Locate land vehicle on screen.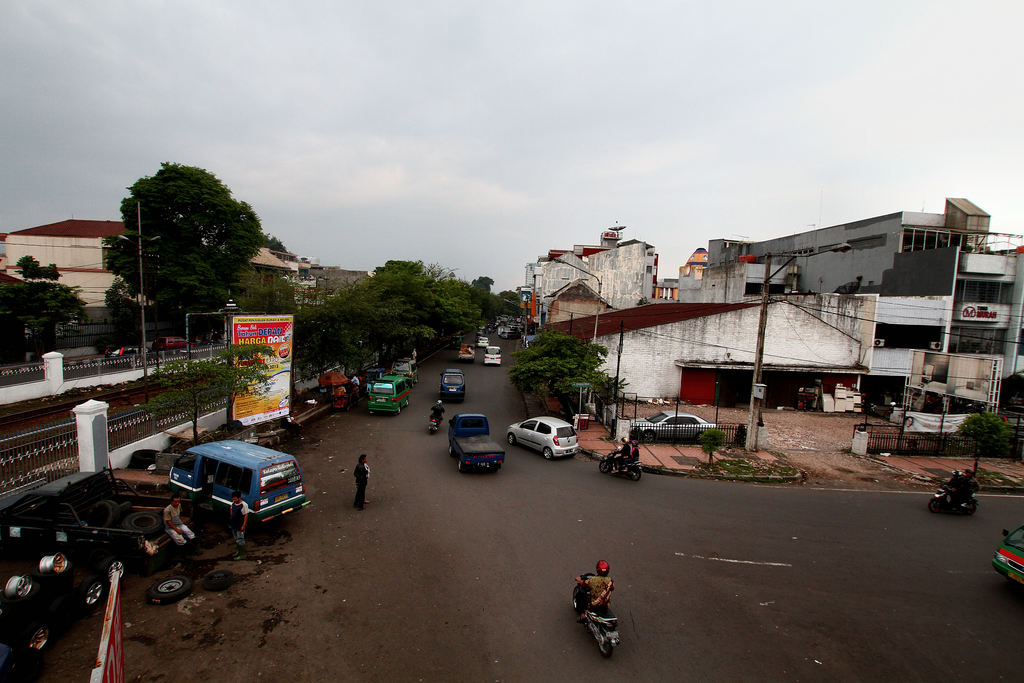
On screen at detection(162, 435, 307, 539).
